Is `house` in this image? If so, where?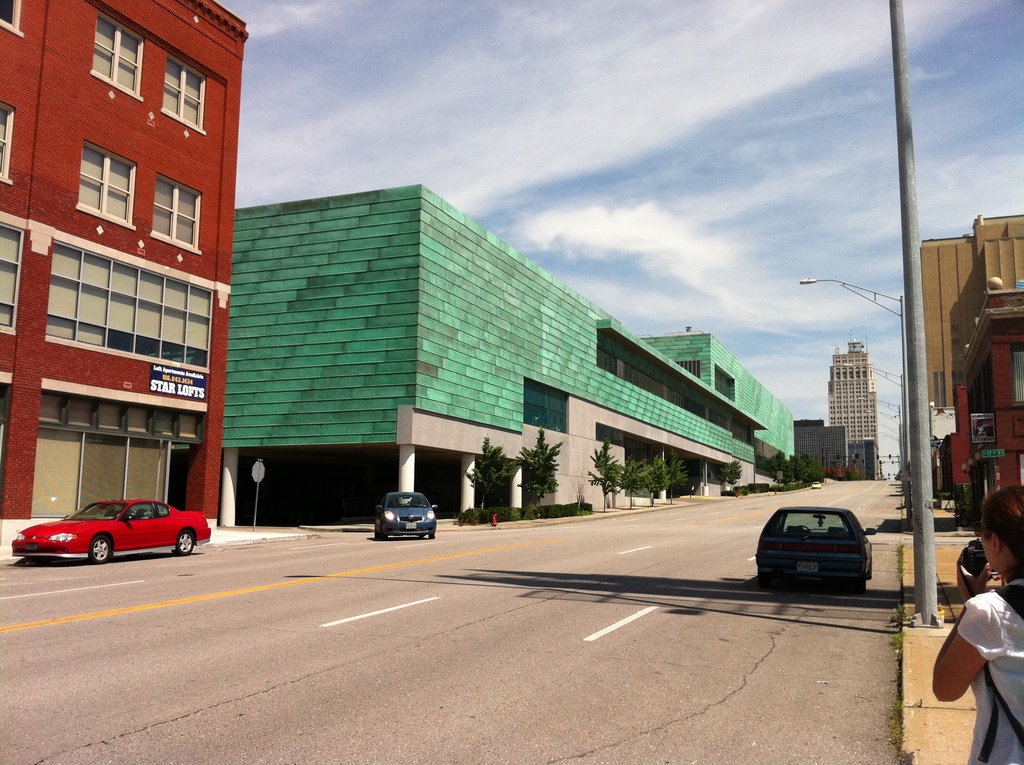
Yes, at BBox(858, 437, 885, 483).
